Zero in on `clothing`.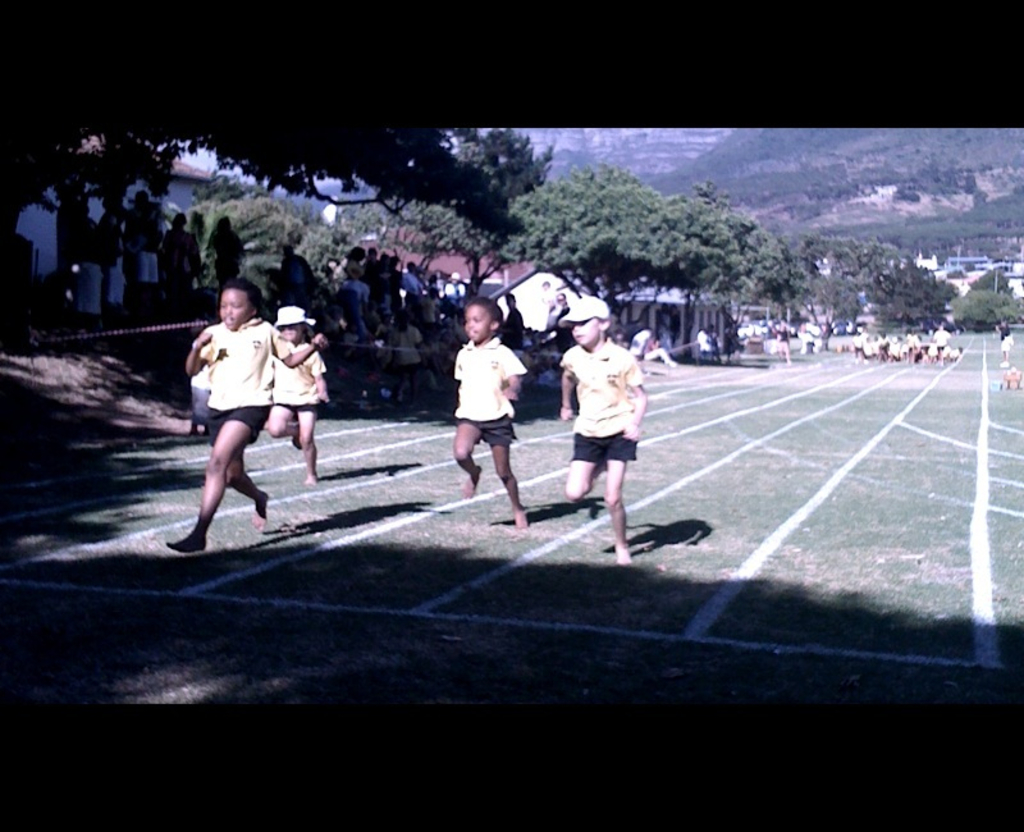
Zeroed in: <box>270,340,333,408</box>.
